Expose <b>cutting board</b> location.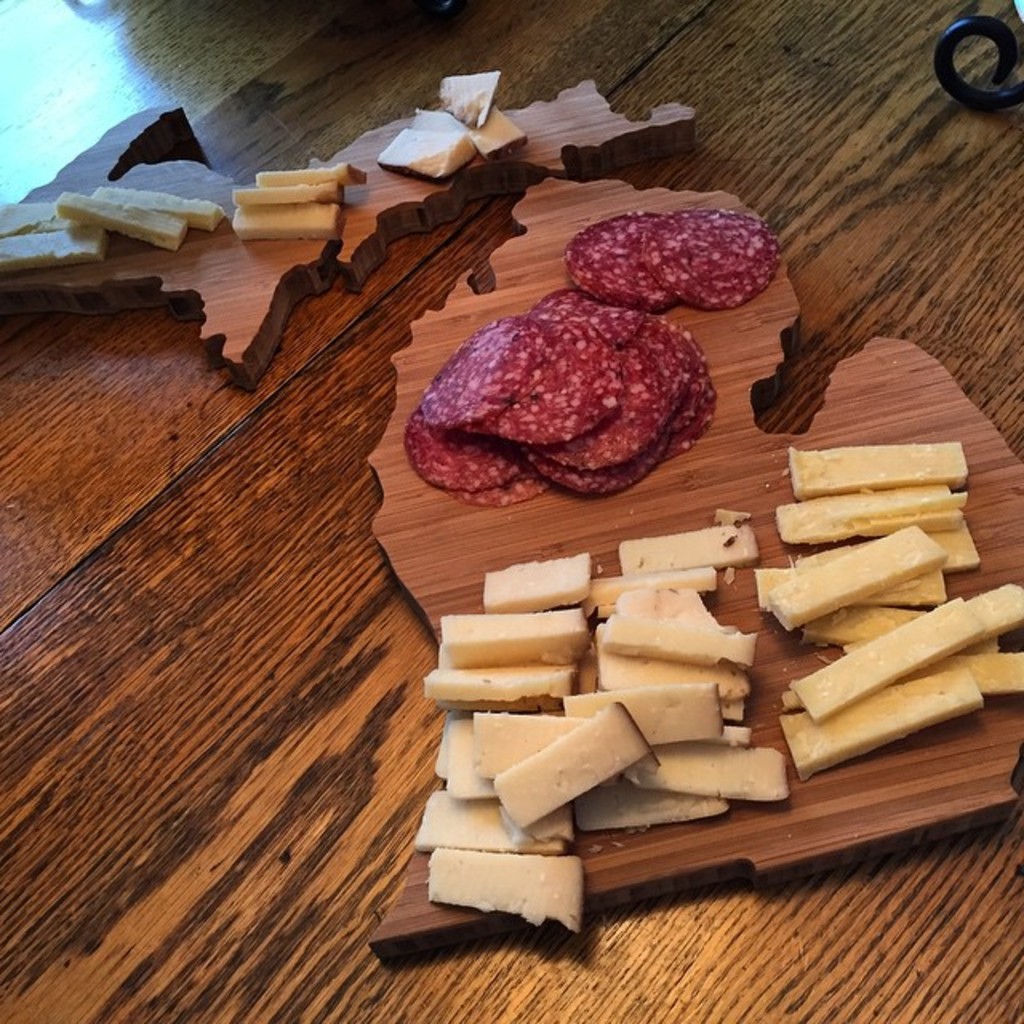
Exposed at box(371, 176, 1022, 949).
